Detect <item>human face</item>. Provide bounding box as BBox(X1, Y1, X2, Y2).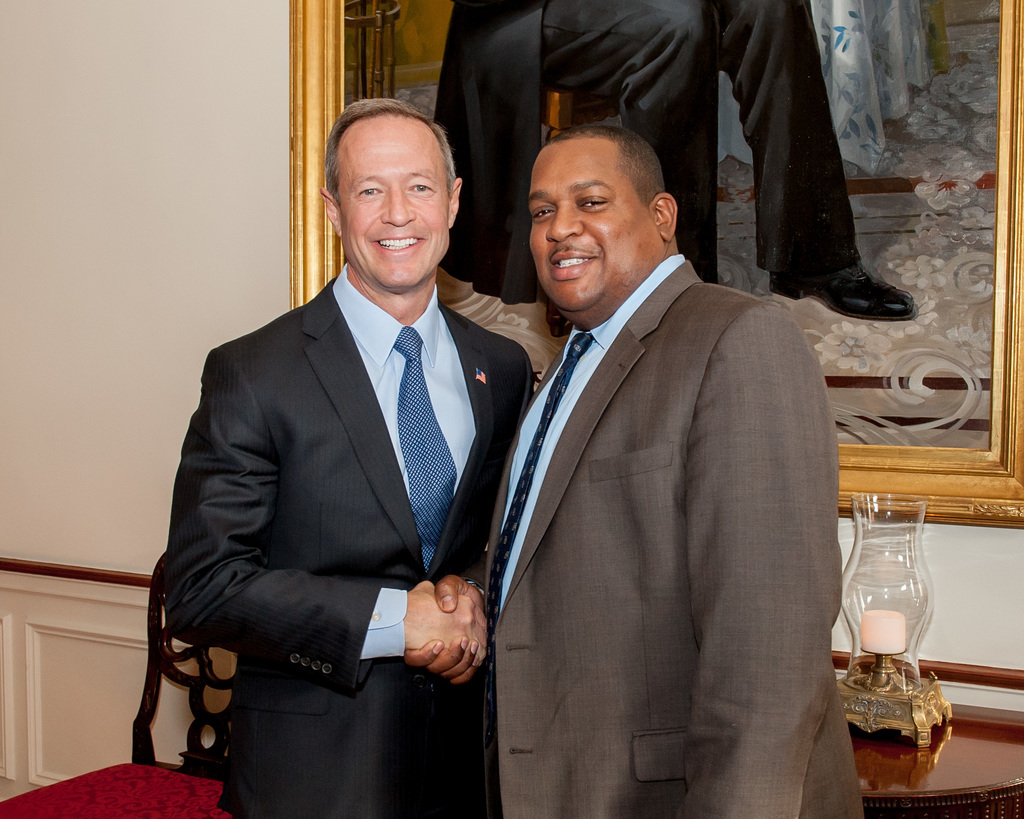
BBox(530, 141, 648, 309).
